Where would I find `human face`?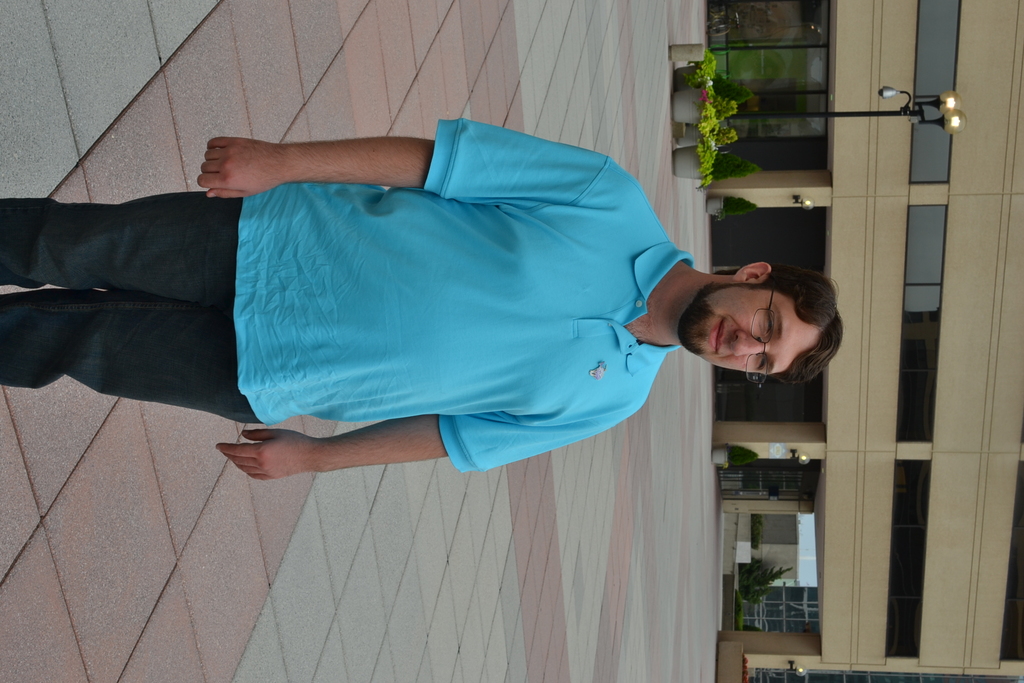
At {"left": 678, "top": 279, "right": 819, "bottom": 393}.
